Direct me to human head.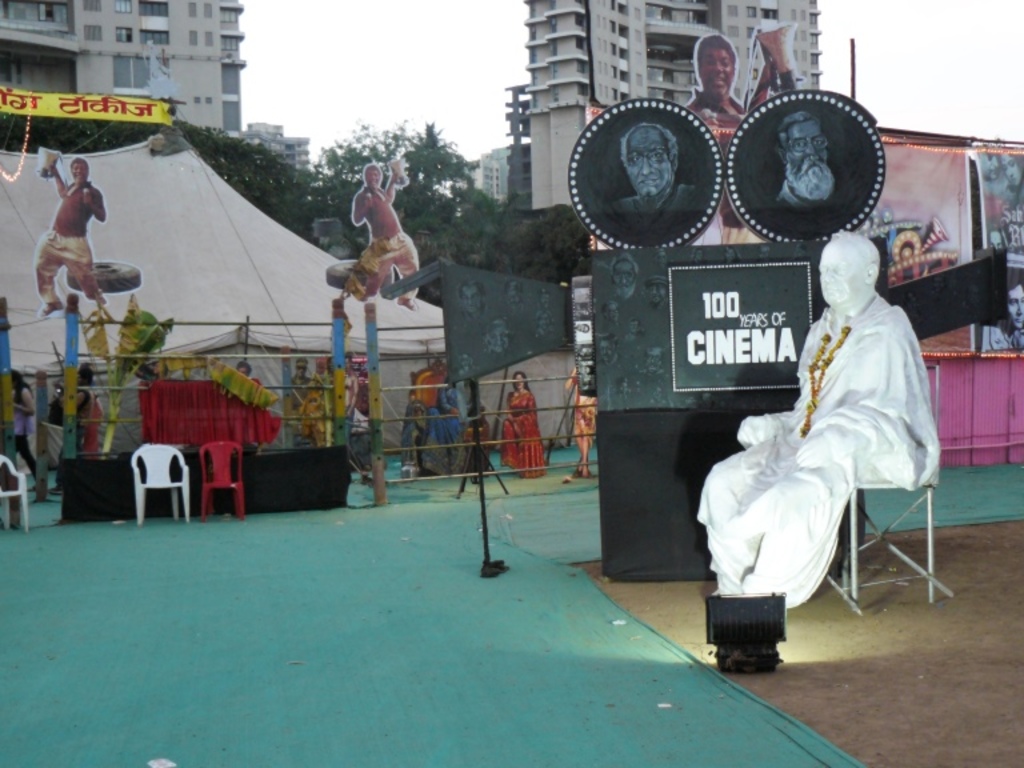
Direction: (699, 33, 739, 103).
